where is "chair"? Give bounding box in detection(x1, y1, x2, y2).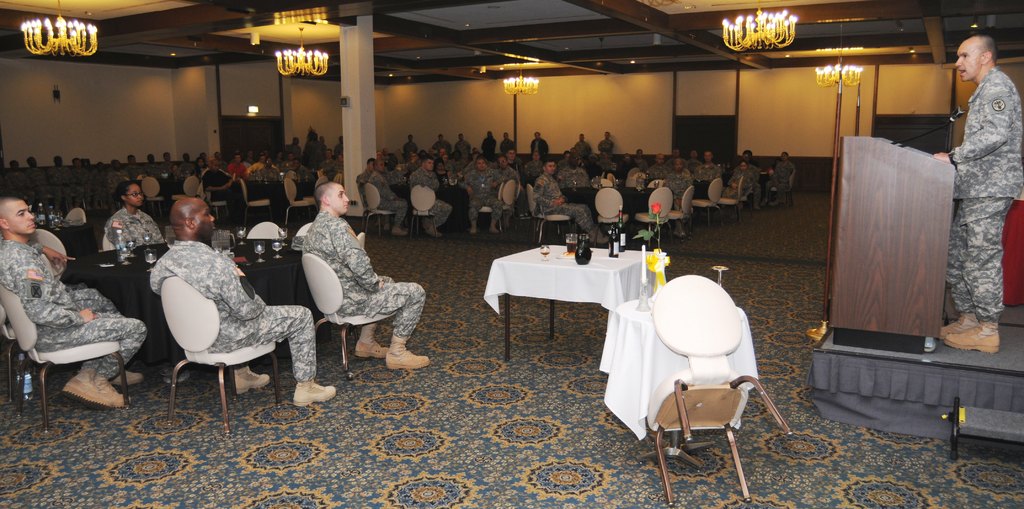
detection(0, 298, 76, 400).
